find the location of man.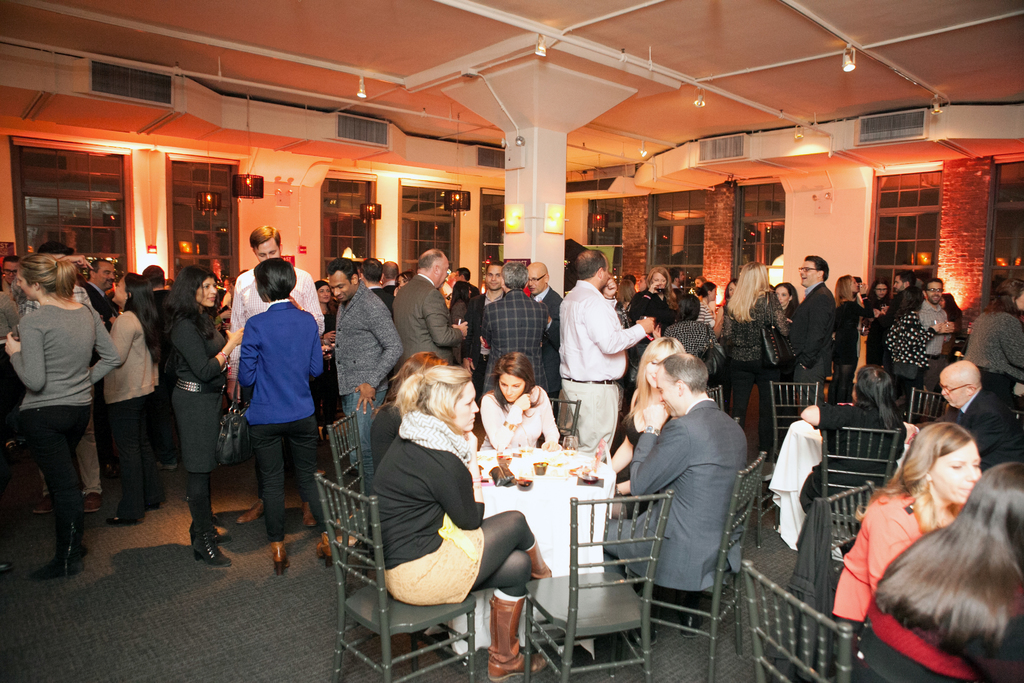
Location: 479 258 555 397.
